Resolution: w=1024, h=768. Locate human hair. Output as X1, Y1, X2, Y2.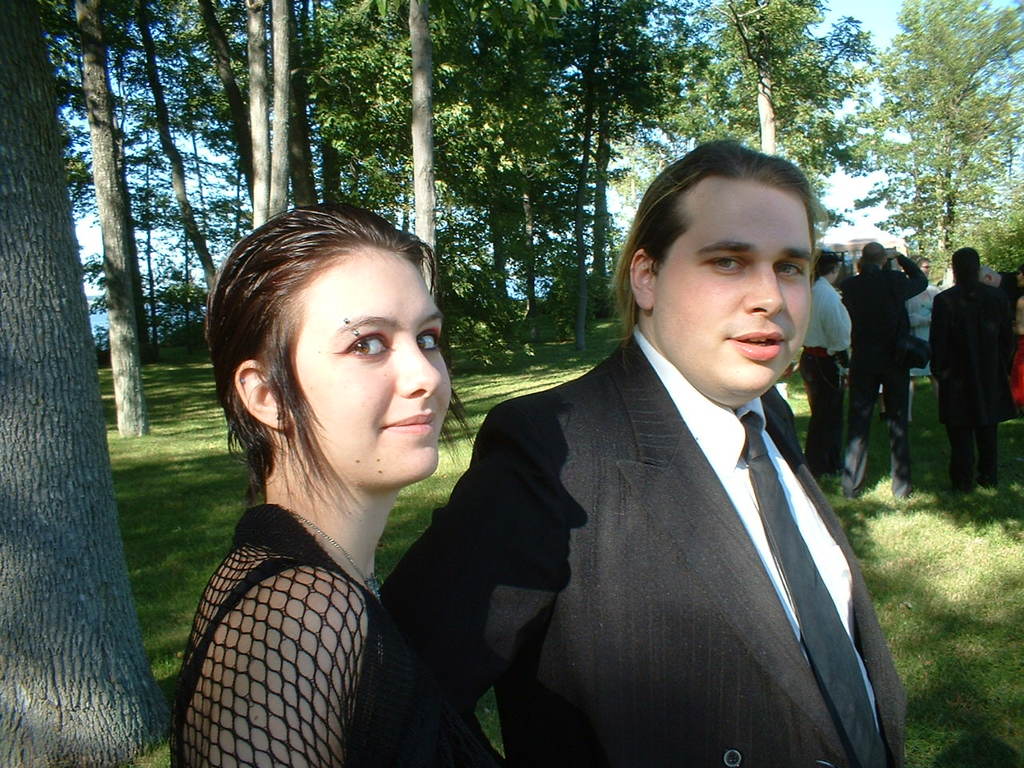
209, 200, 451, 528.
